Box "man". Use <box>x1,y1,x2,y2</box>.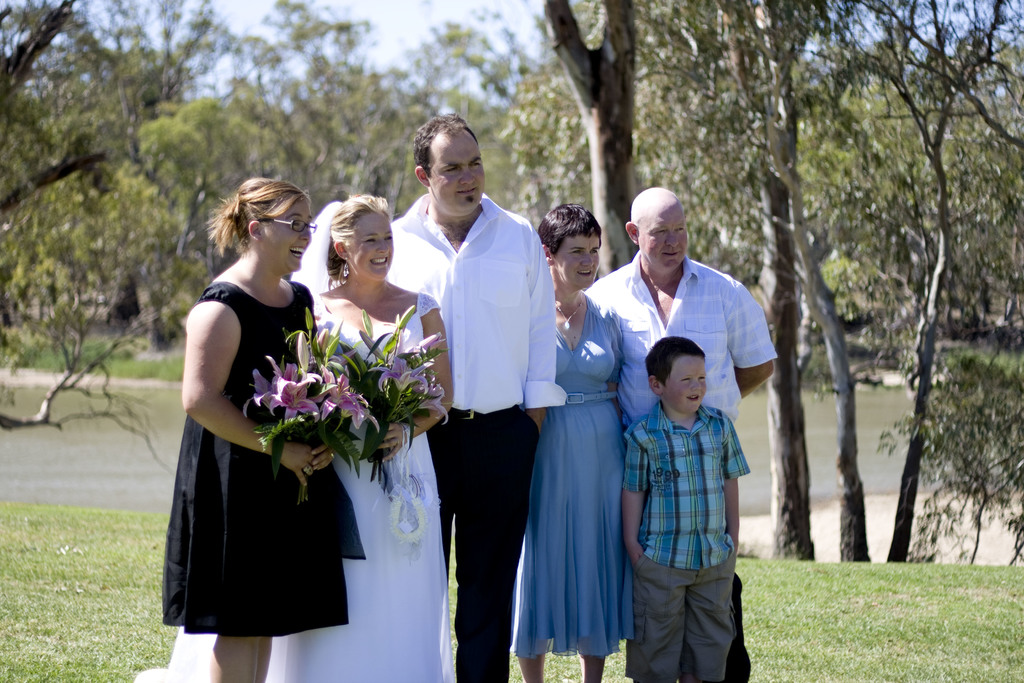
<box>582,187,778,682</box>.
